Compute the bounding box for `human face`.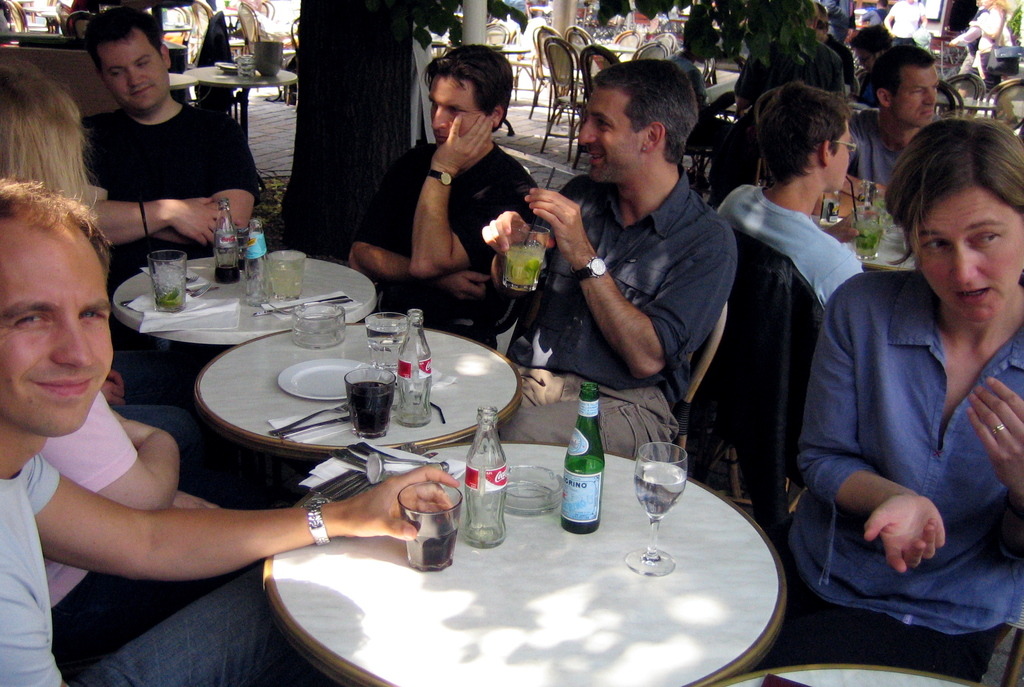
crop(1, 215, 113, 437).
